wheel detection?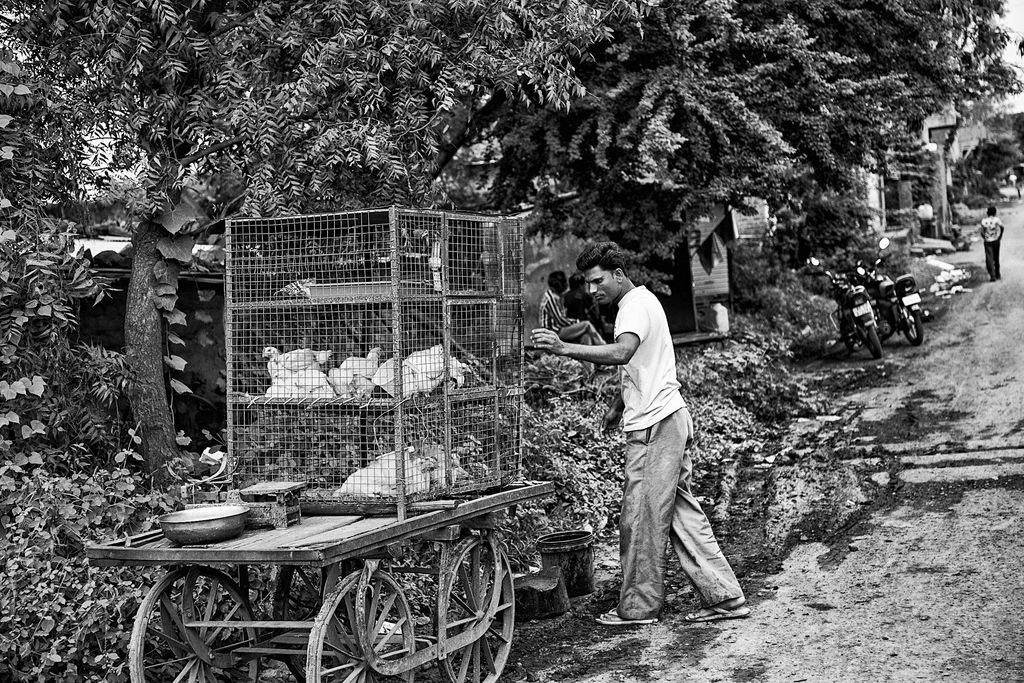
[844,312,854,352]
